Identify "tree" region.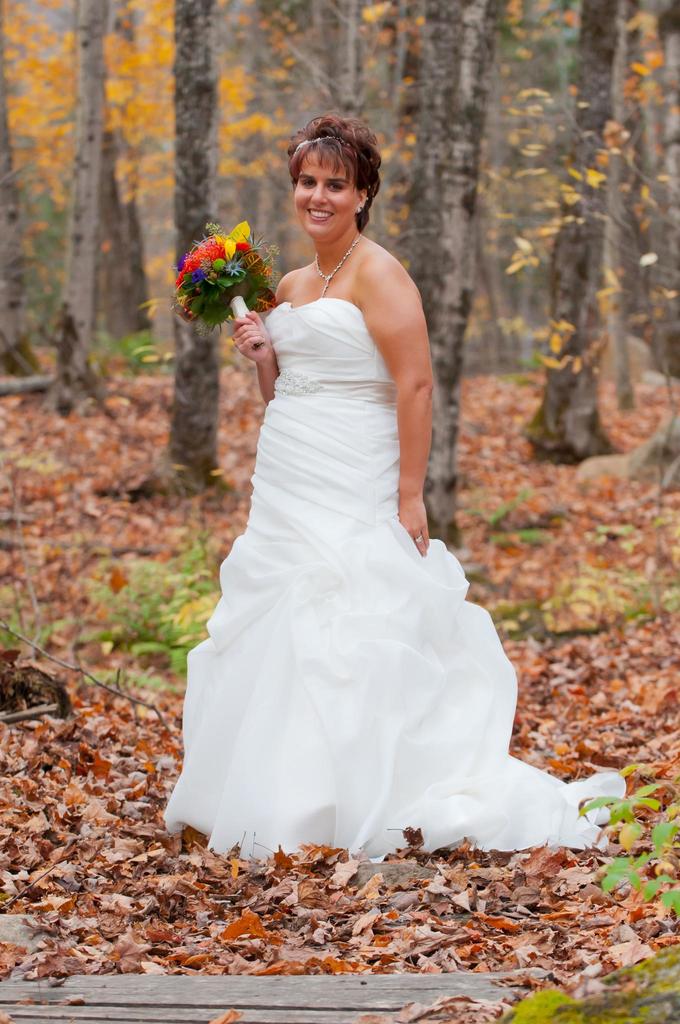
Region: <region>149, 0, 219, 504</region>.
